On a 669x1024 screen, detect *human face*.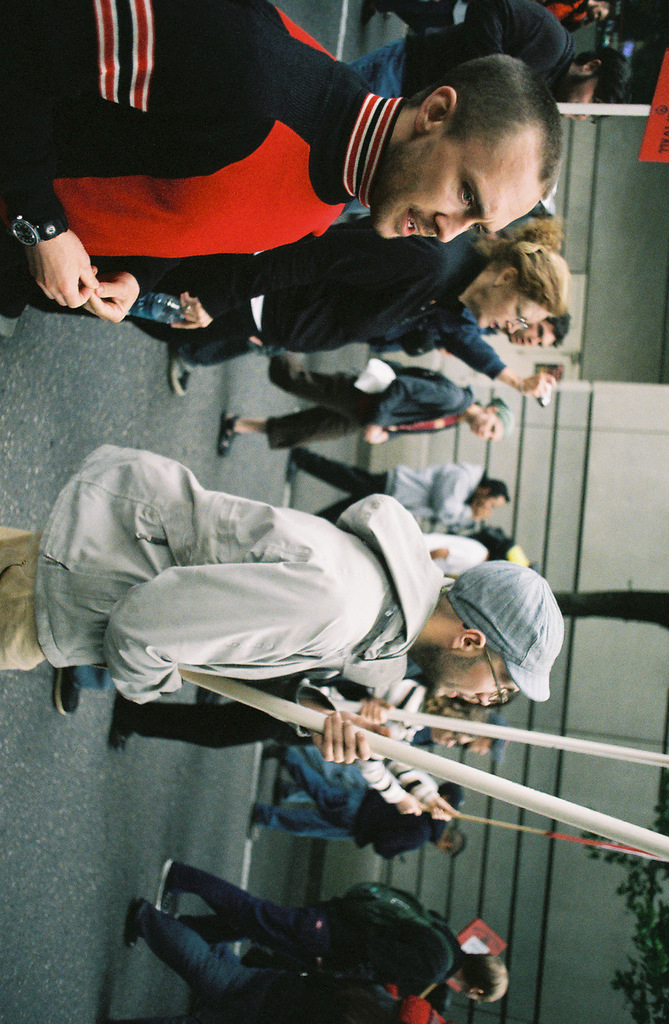
472 413 508 440.
